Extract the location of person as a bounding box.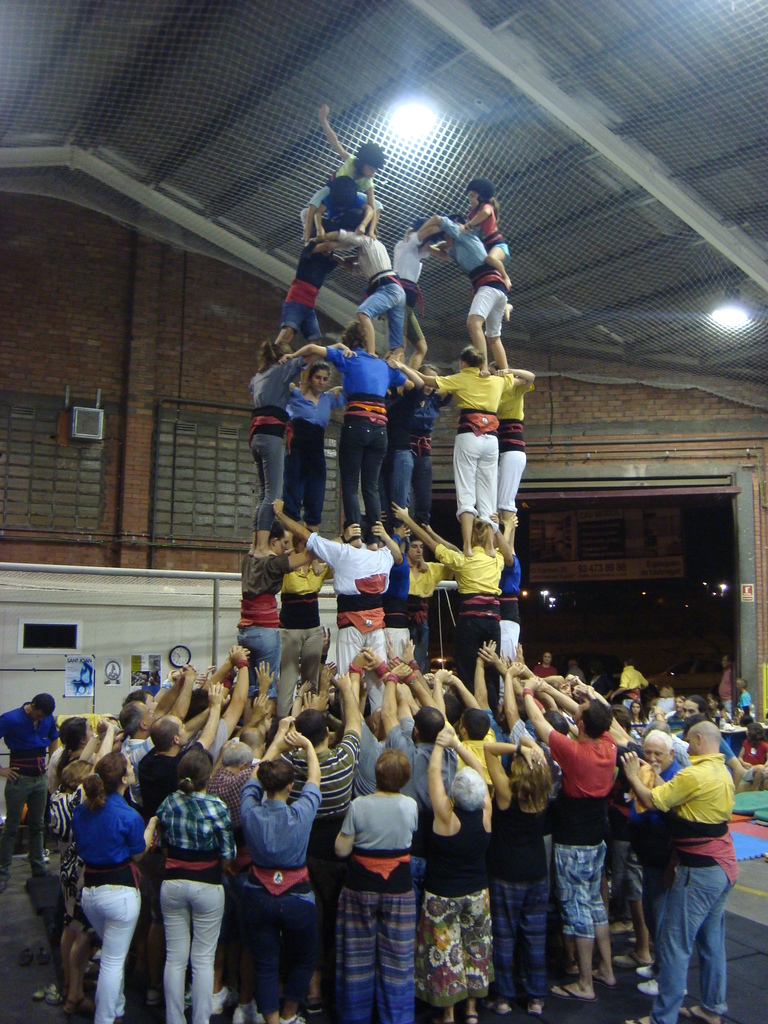
l=153, t=740, r=246, b=1023.
